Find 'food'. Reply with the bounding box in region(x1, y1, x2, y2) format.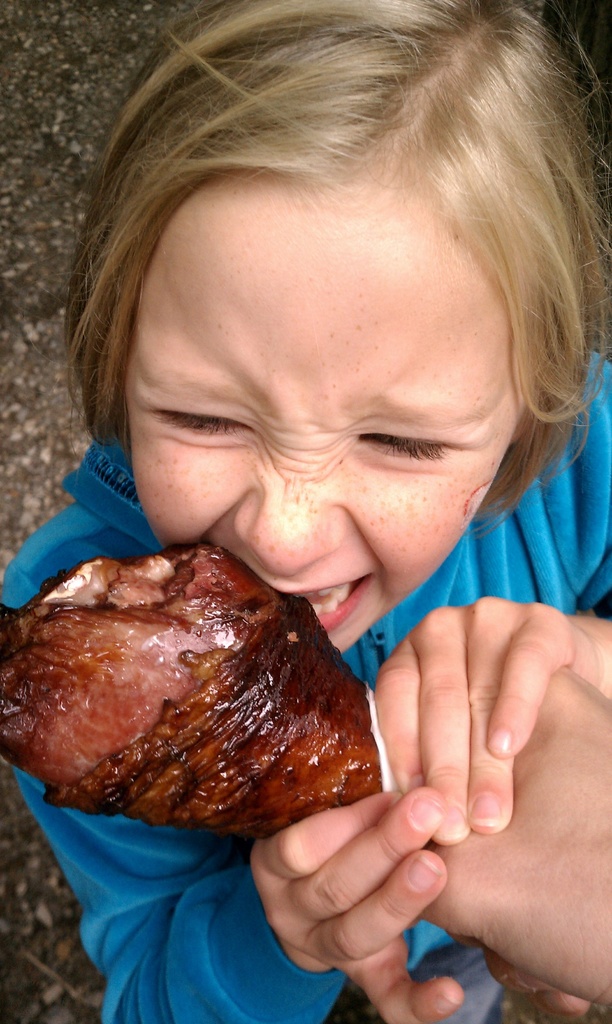
region(15, 540, 390, 847).
